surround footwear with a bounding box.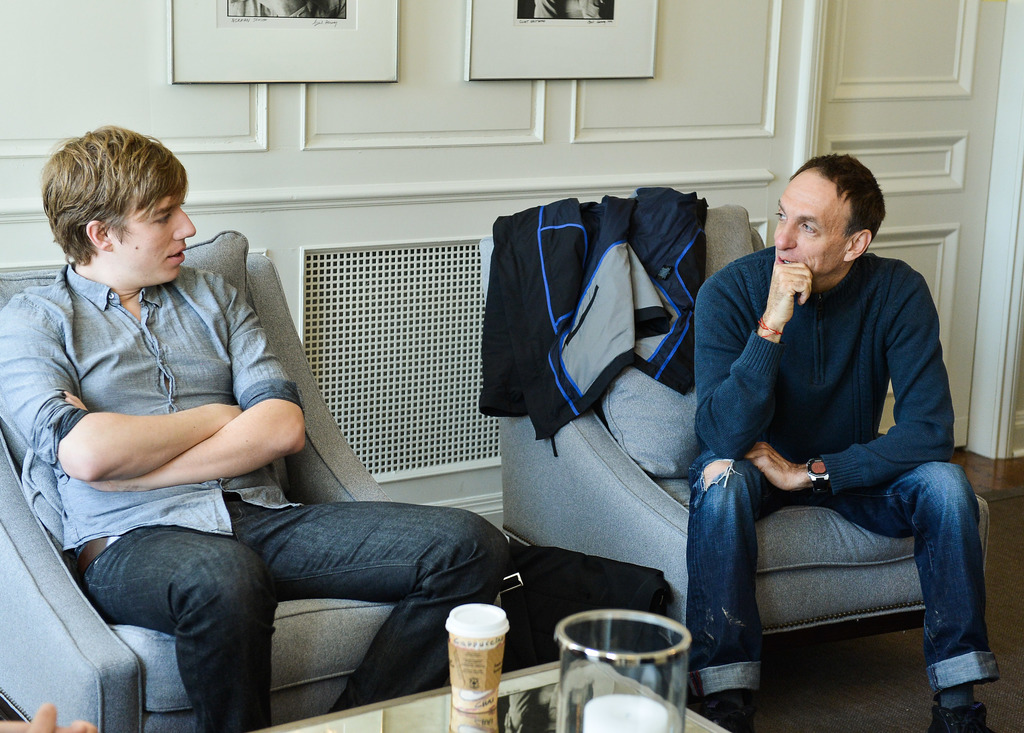
bbox(700, 688, 756, 732).
